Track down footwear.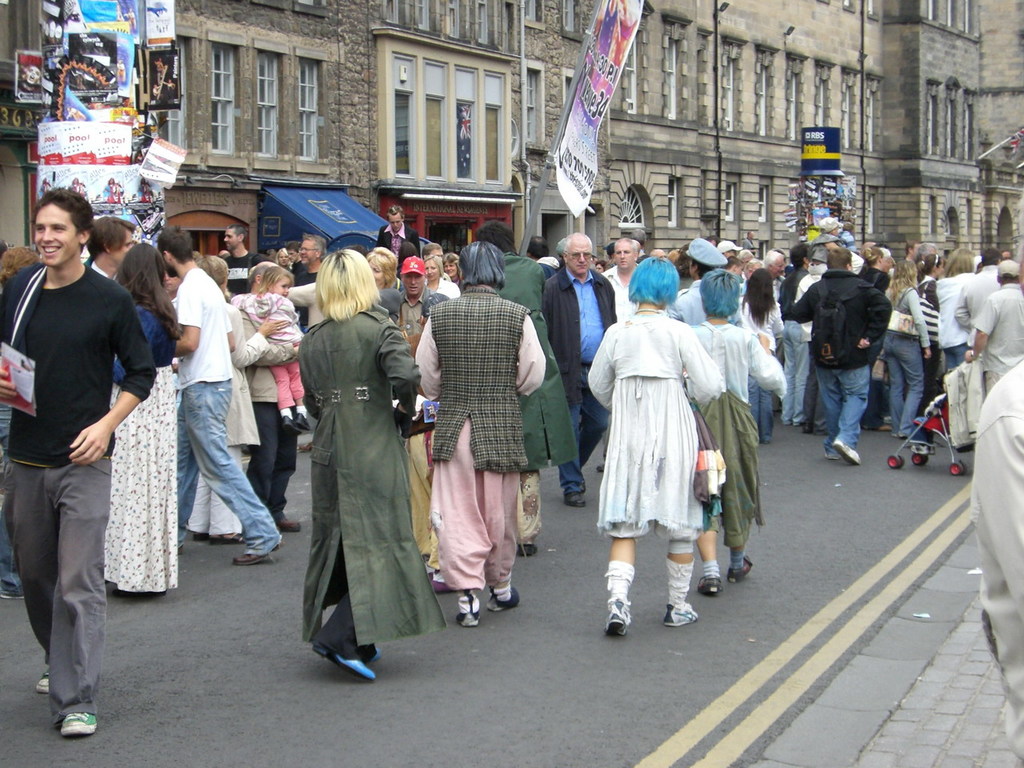
Tracked to bbox=[297, 412, 314, 434].
